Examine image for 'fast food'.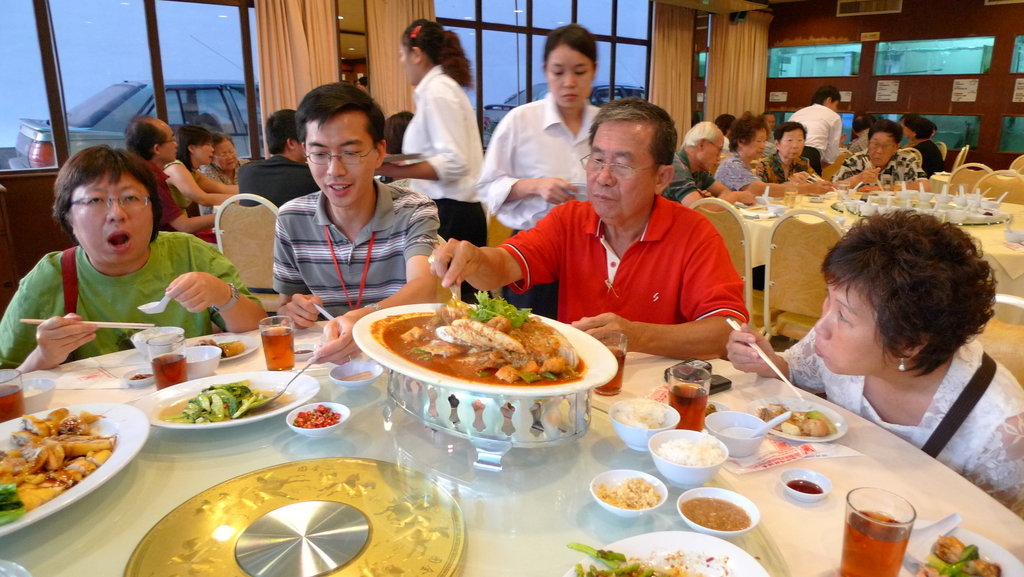
Examination result: x1=0, y1=407, x2=116, y2=529.
